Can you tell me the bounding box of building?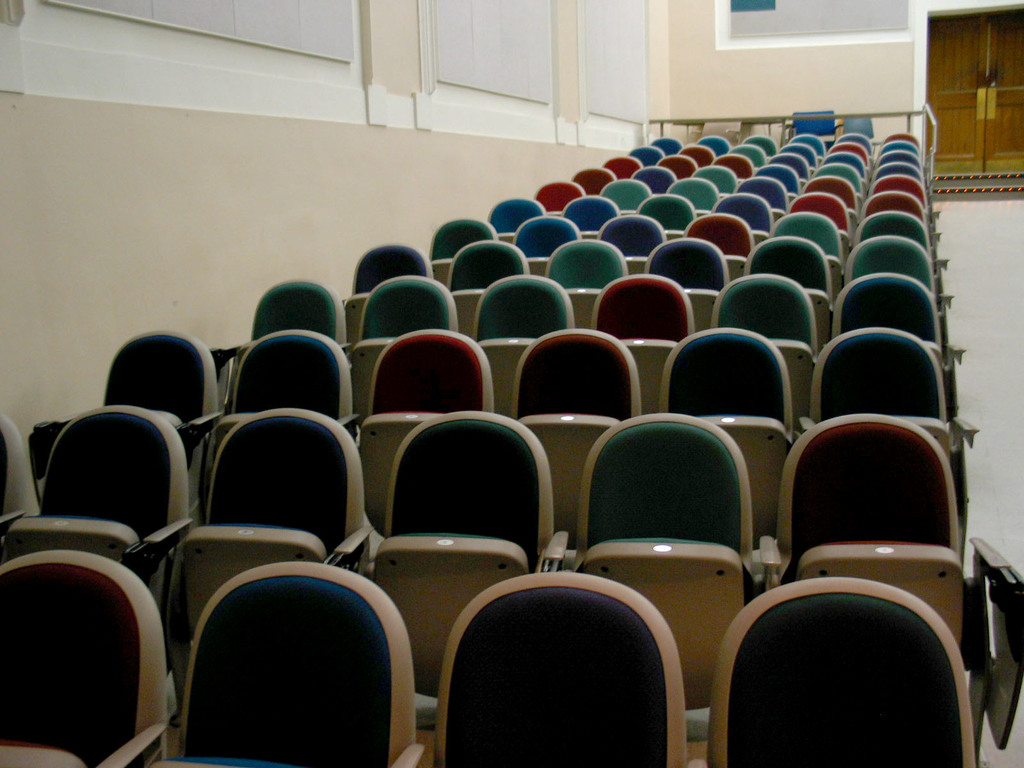
{"left": 0, "top": 0, "right": 1023, "bottom": 766}.
